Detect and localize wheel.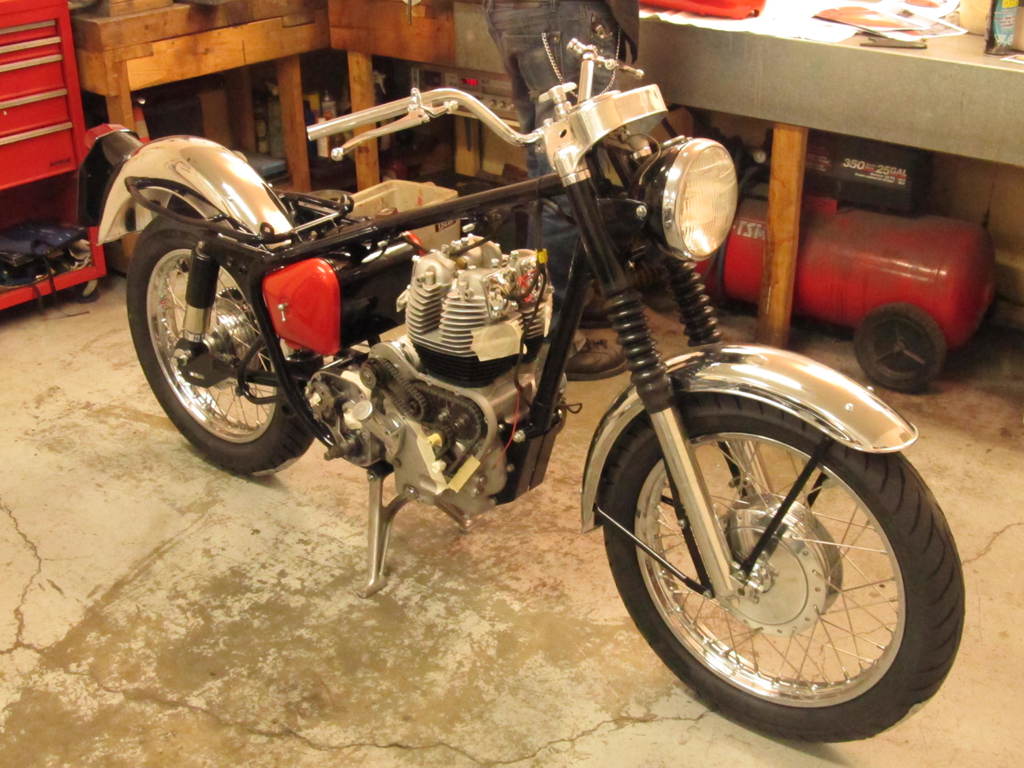
Localized at {"x1": 127, "y1": 212, "x2": 317, "y2": 477}.
